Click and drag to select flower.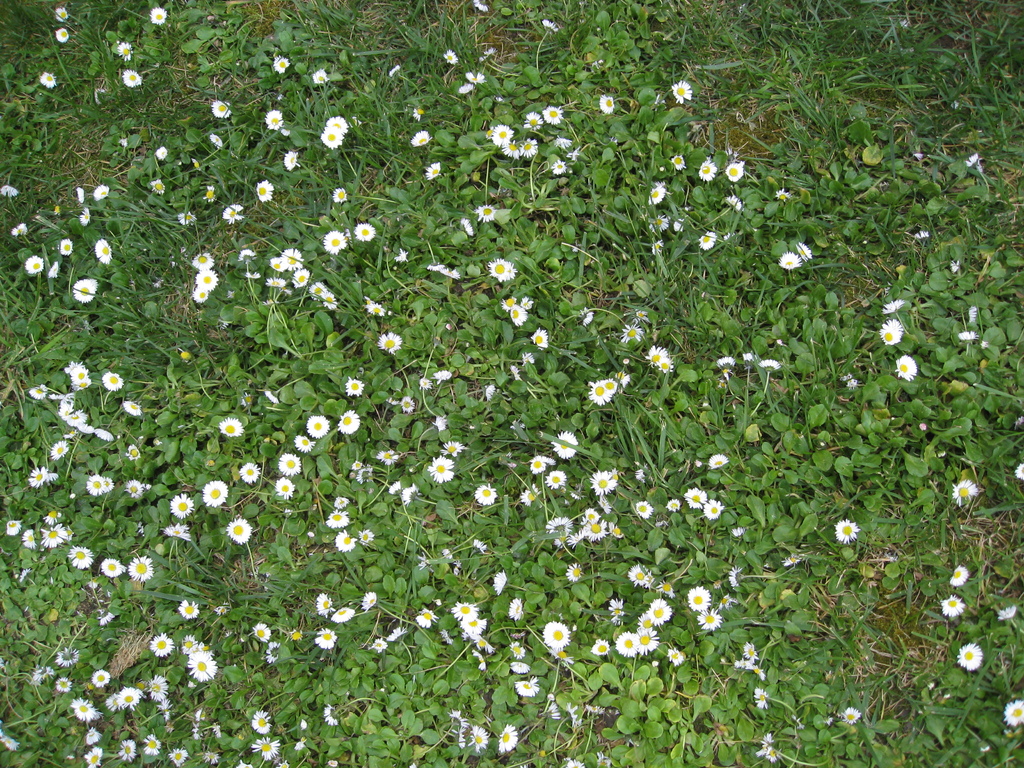
Selection: x1=57, y1=26, x2=72, y2=45.
